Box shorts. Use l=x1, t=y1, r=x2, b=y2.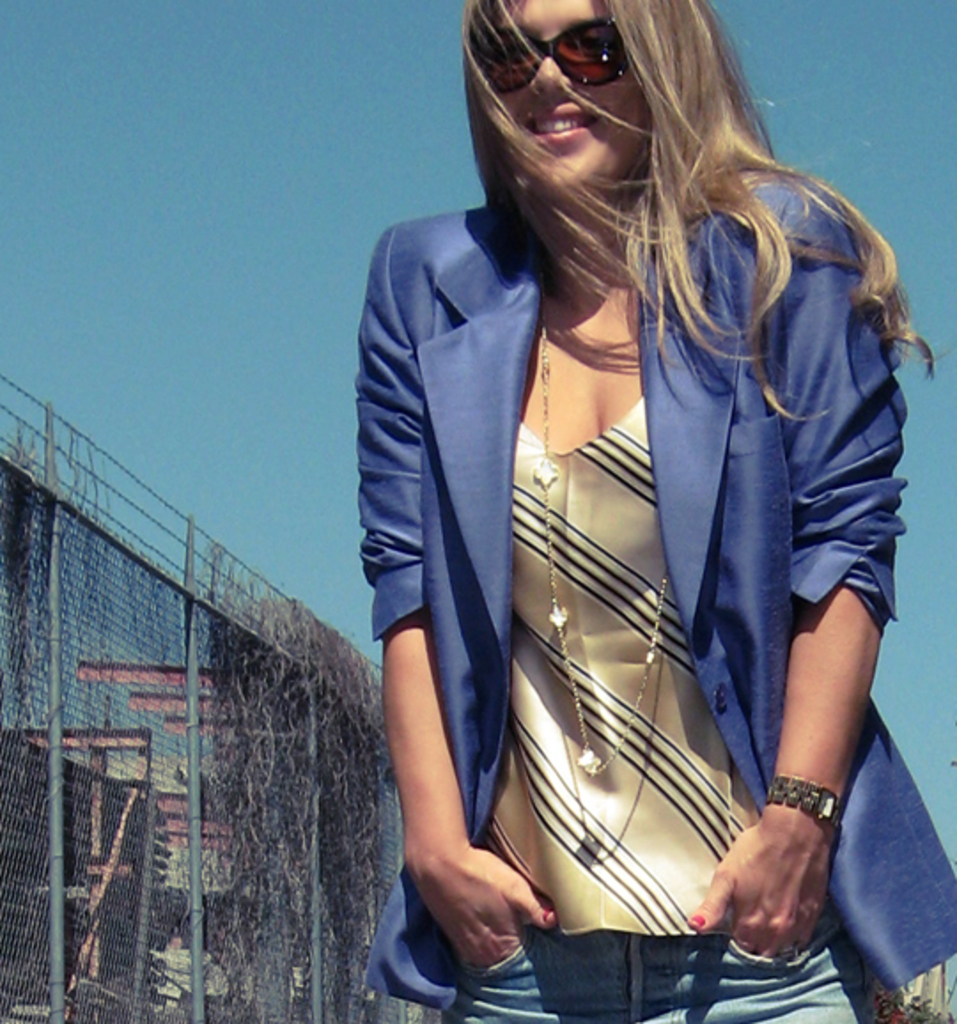
l=440, t=937, r=870, b=1022.
